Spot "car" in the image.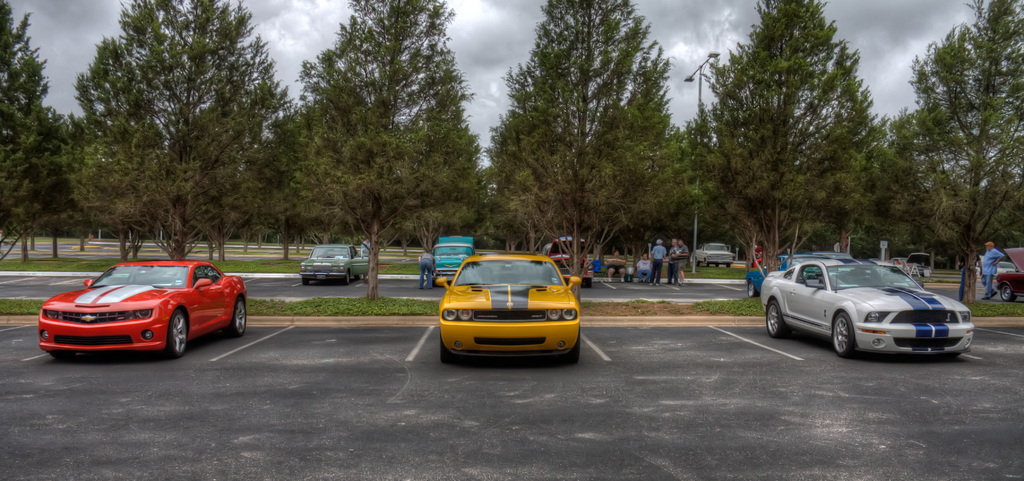
"car" found at left=433, top=247, right=584, bottom=366.
